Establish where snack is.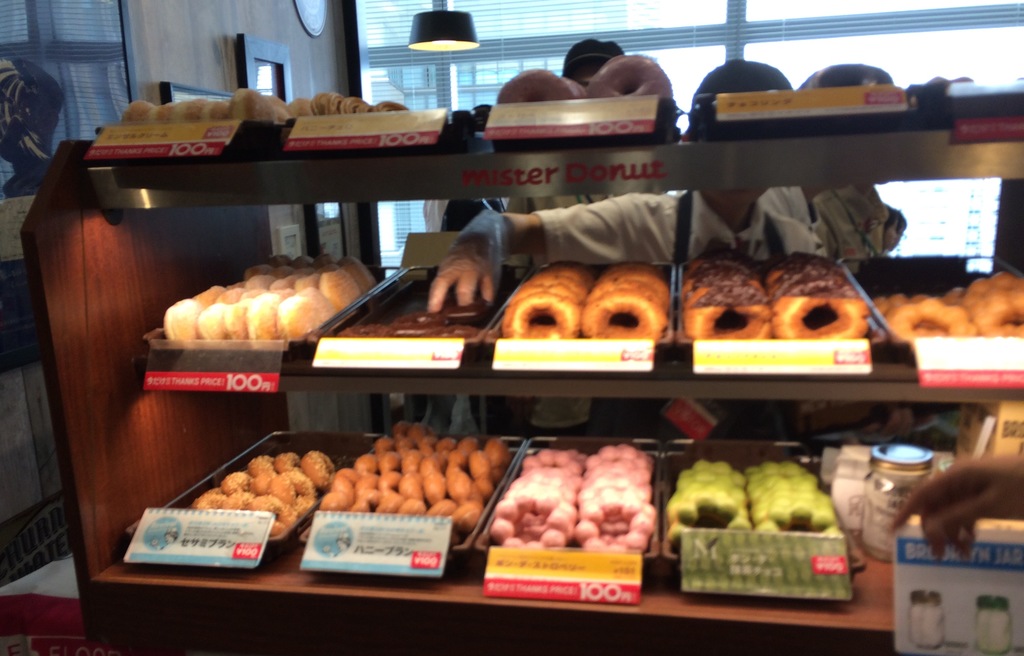
Established at <region>315, 97, 421, 118</region>.
